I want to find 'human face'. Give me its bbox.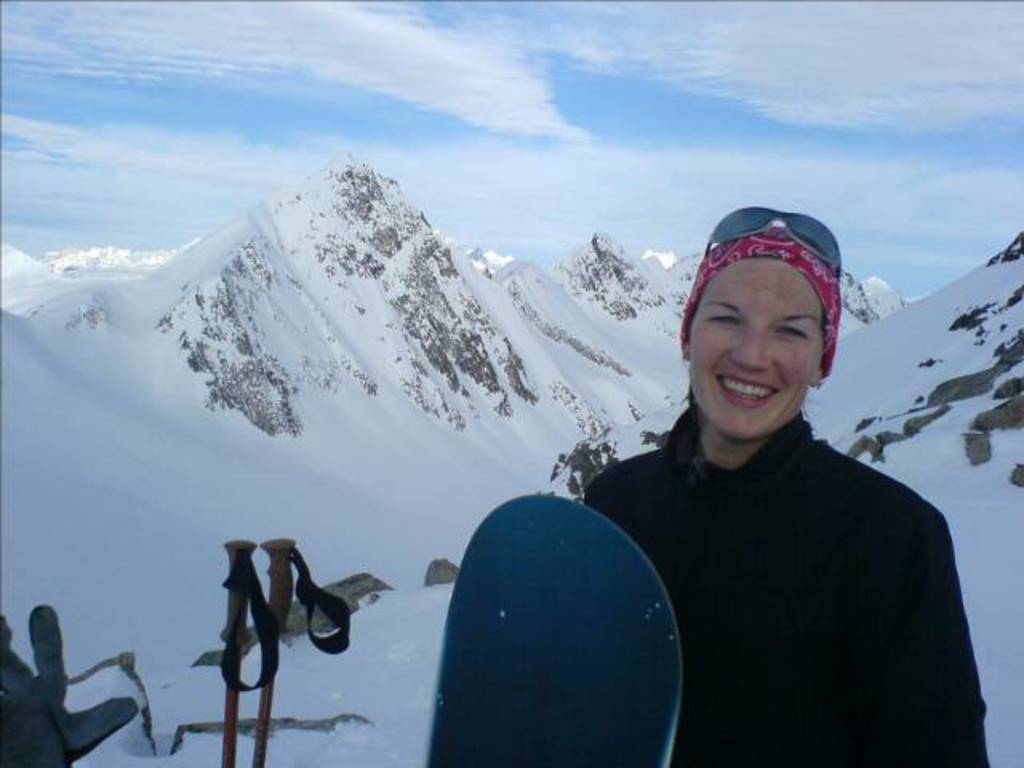
[left=688, top=251, right=824, bottom=430].
